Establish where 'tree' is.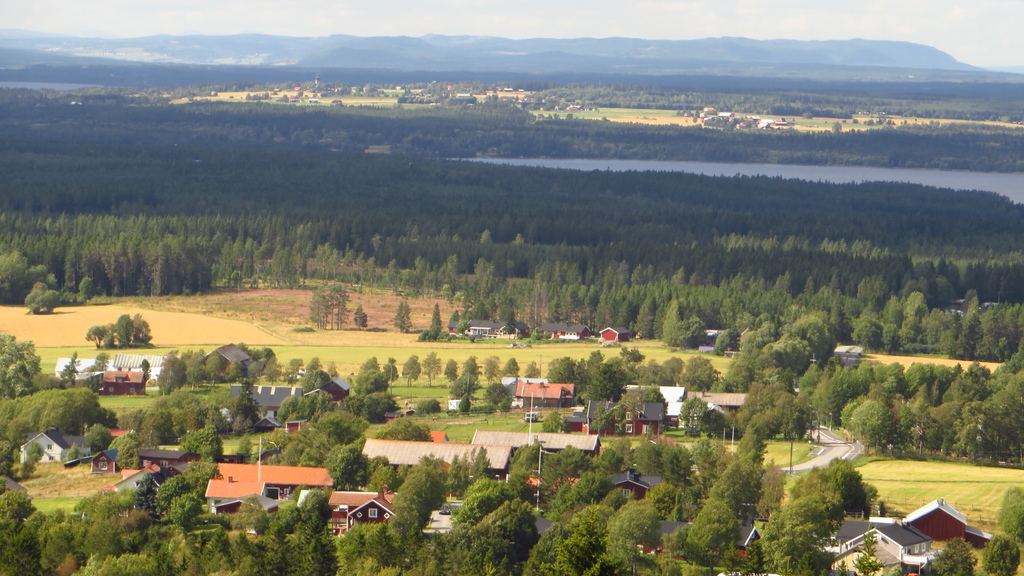
Established at 301, 368, 332, 393.
